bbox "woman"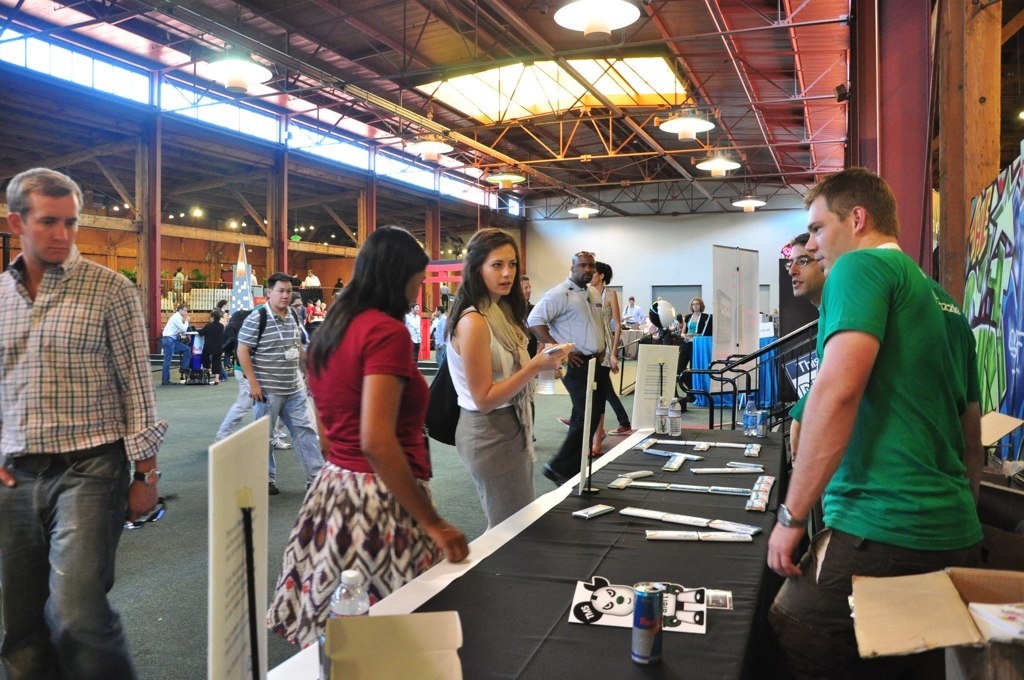
[557, 261, 634, 431]
